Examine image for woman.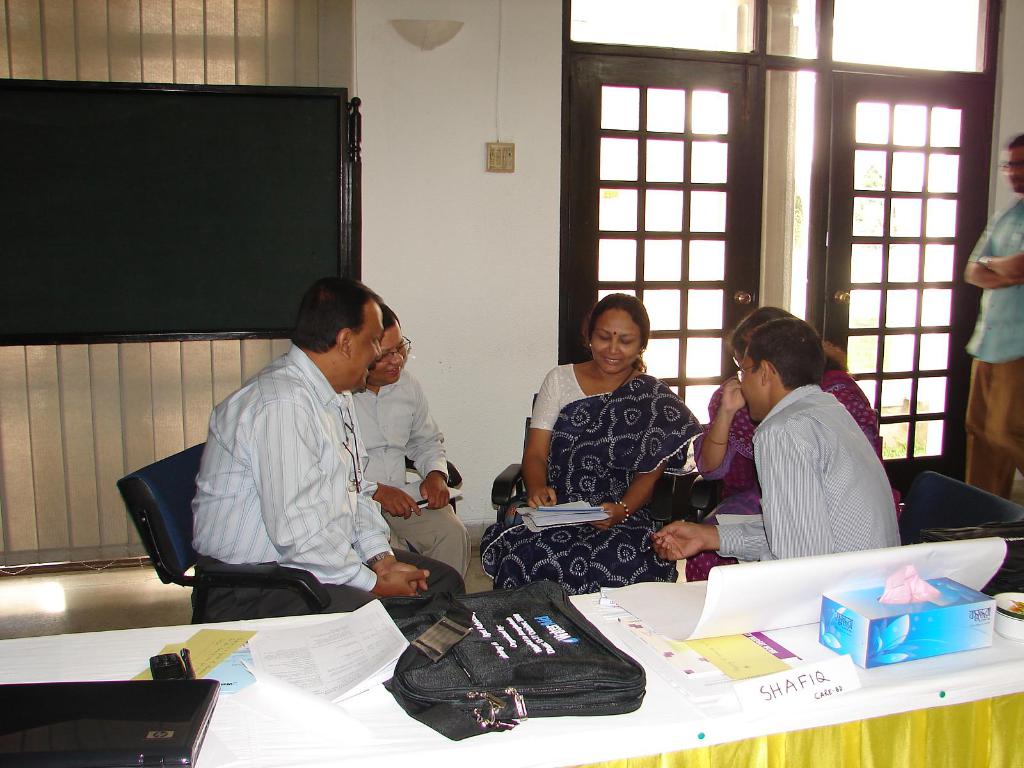
Examination result: rect(501, 271, 732, 657).
